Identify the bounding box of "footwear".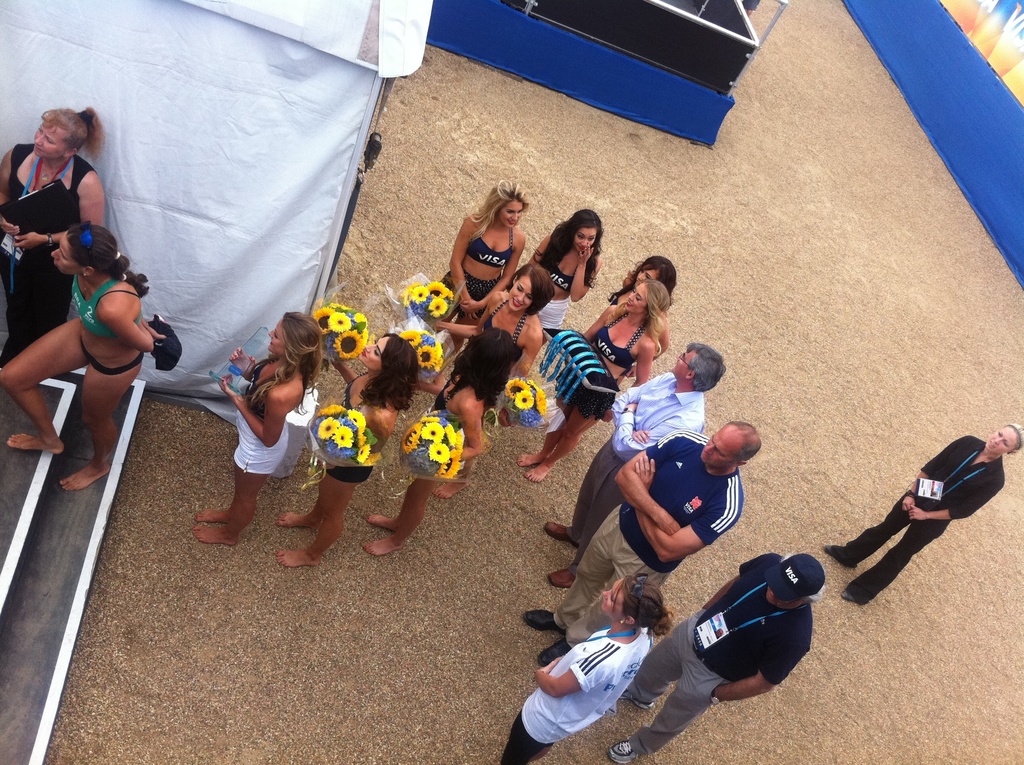
(x1=536, y1=638, x2=572, y2=666).
